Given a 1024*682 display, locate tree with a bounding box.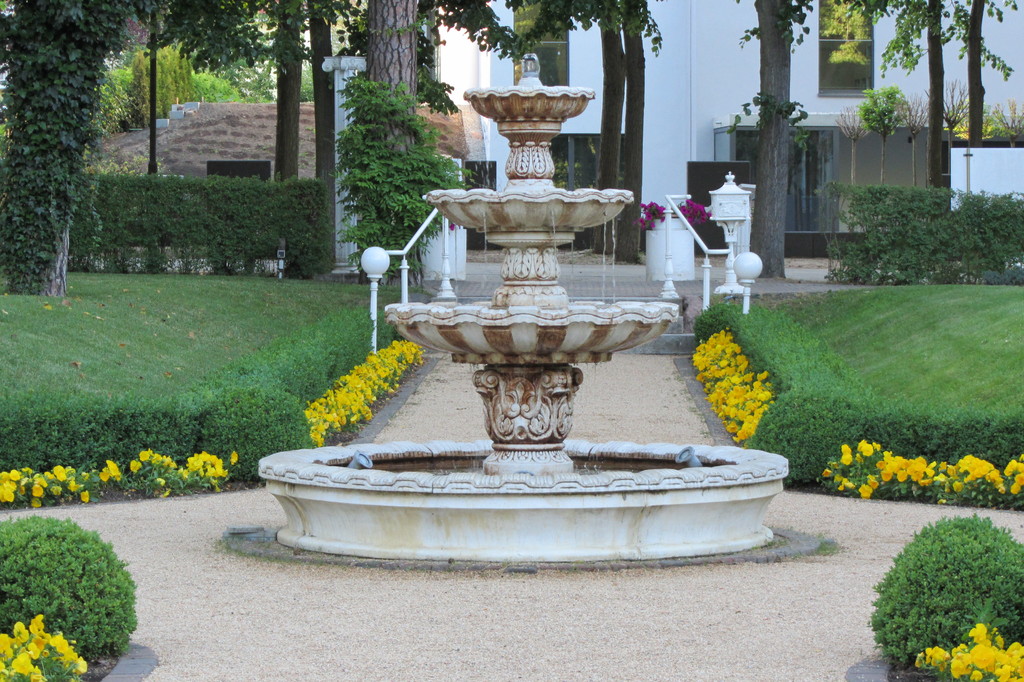
Located: 8 24 124 288.
